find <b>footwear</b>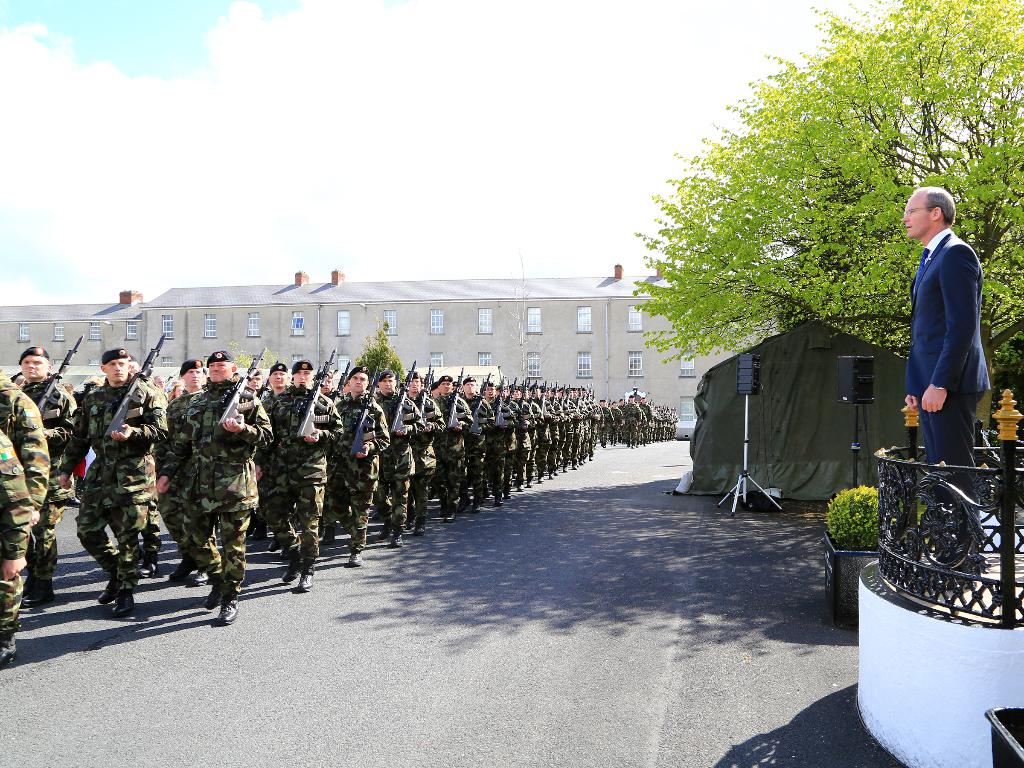
x1=416 y1=522 x2=424 y2=538
